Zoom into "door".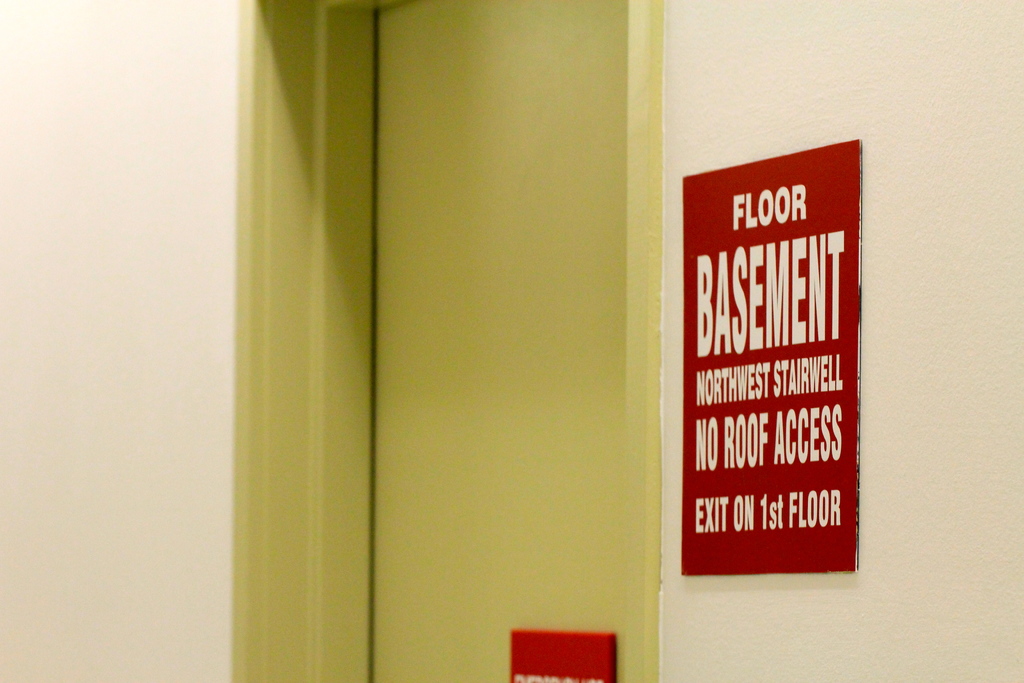
Zoom target: x1=368, y1=0, x2=645, y2=682.
